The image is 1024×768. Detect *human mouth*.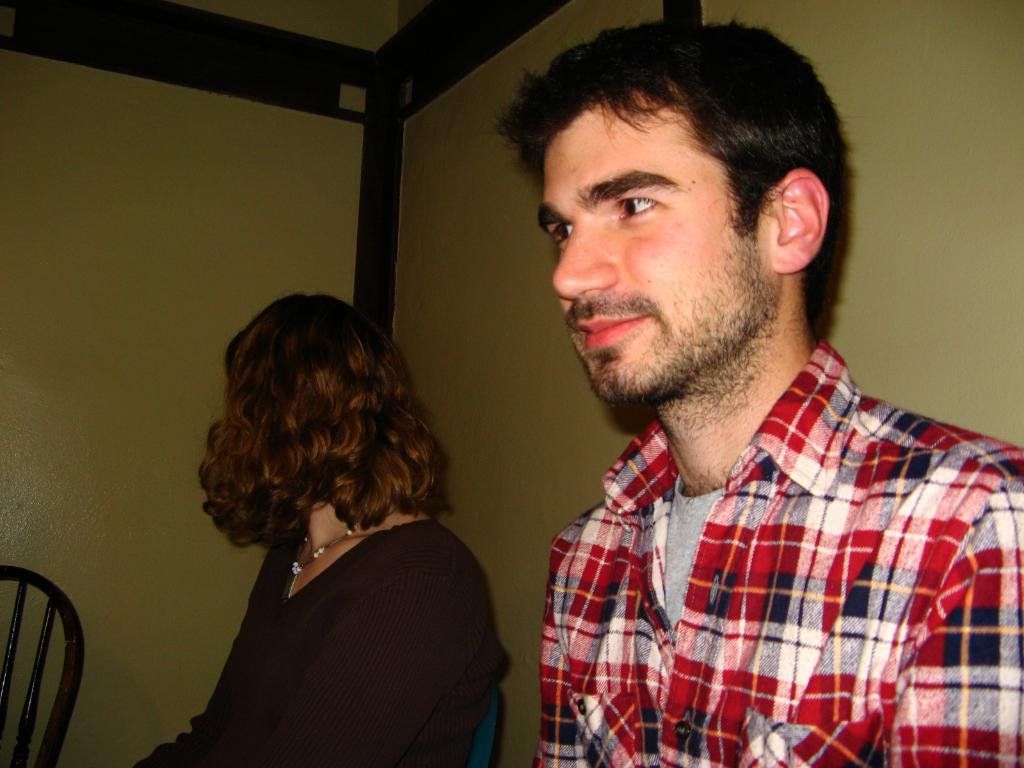
Detection: [x1=573, y1=313, x2=651, y2=349].
